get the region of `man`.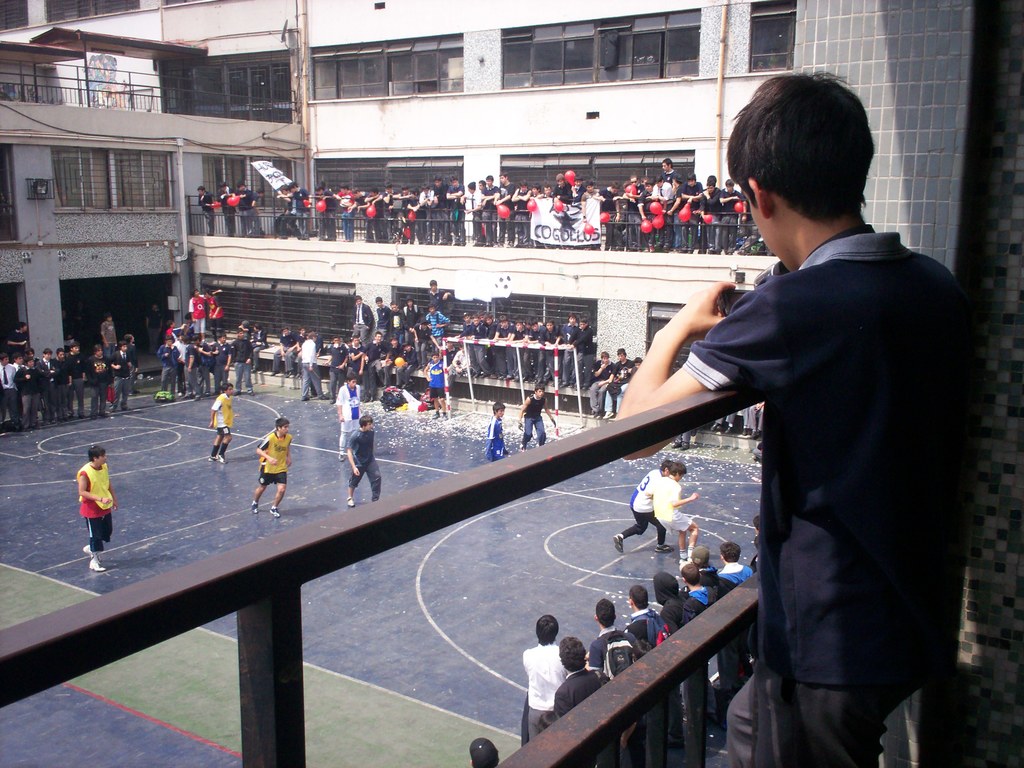
detection(496, 171, 517, 248).
